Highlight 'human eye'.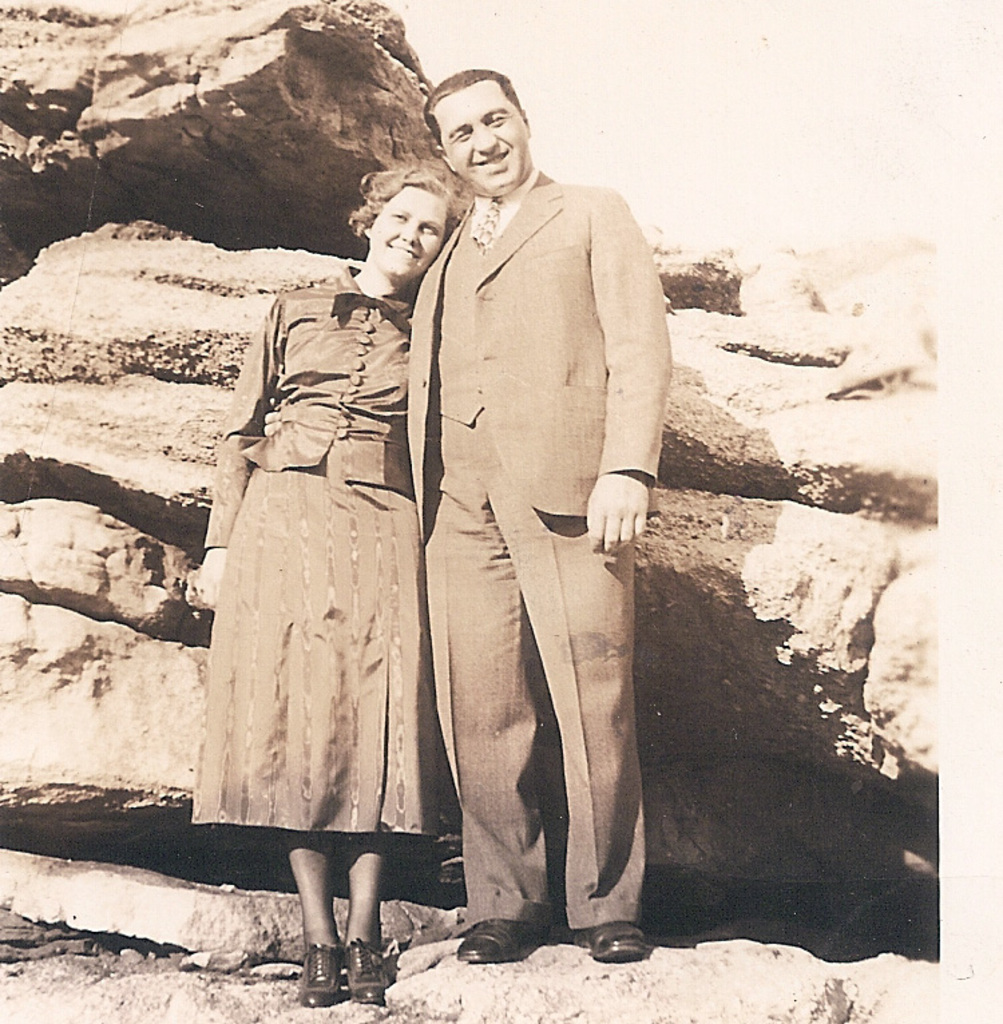
Highlighted region: 416/209/445/237.
